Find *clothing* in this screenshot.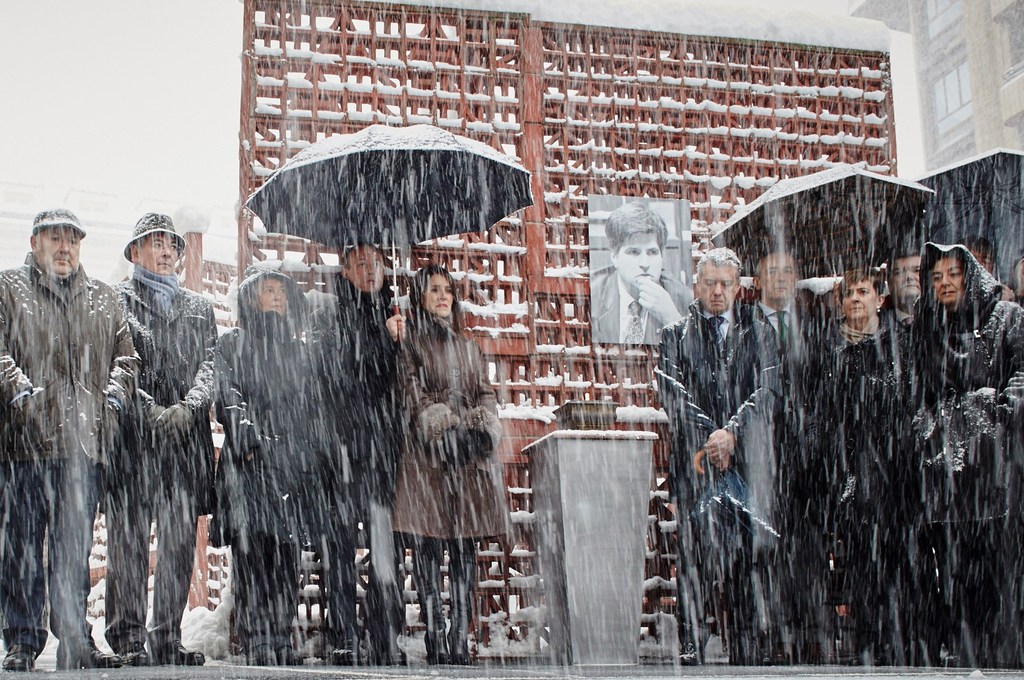
The bounding box for *clothing* is locate(762, 292, 808, 369).
